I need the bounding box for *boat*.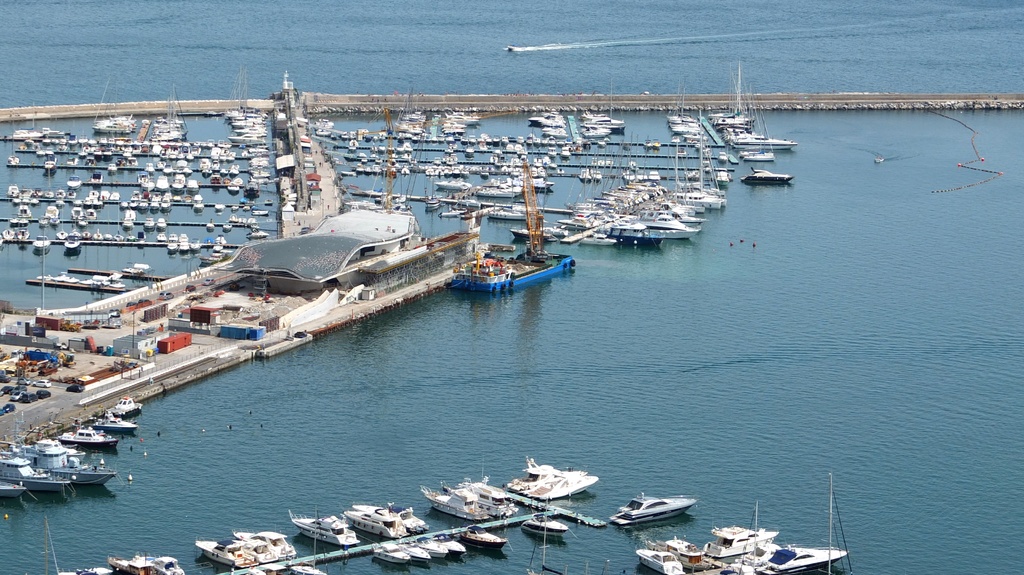
Here it is: 517/137/522/141.
